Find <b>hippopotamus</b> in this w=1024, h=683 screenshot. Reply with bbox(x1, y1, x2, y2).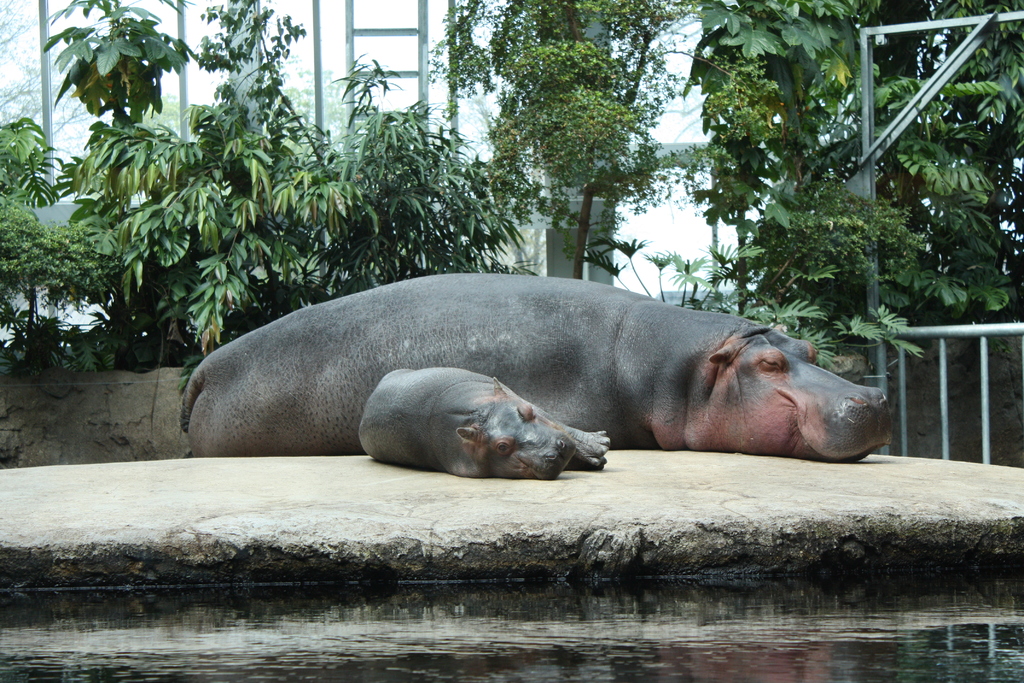
bbox(183, 274, 892, 462).
